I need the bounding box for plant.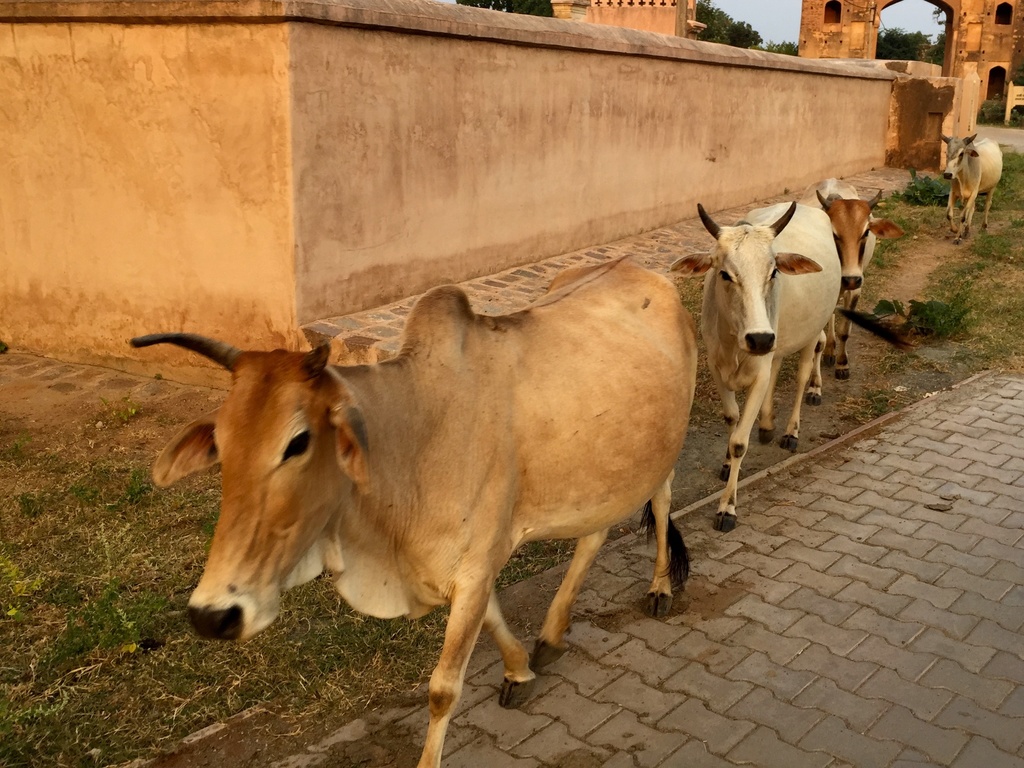
Here it is: region(202, 507, 214, 543).
